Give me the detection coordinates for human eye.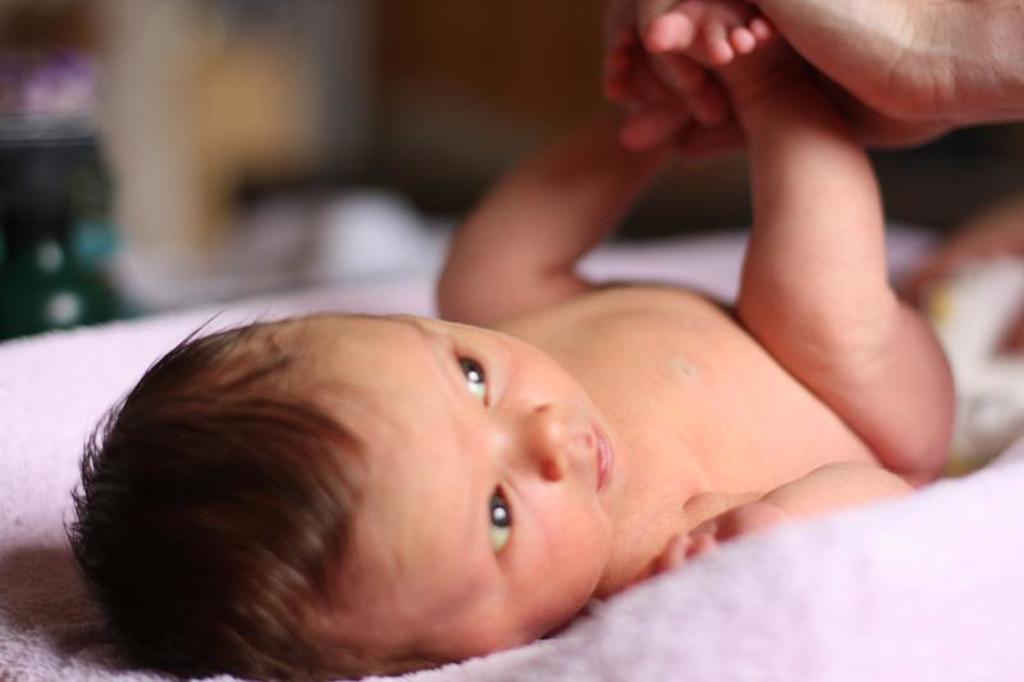
bbox(481, 475, 529, 572).
